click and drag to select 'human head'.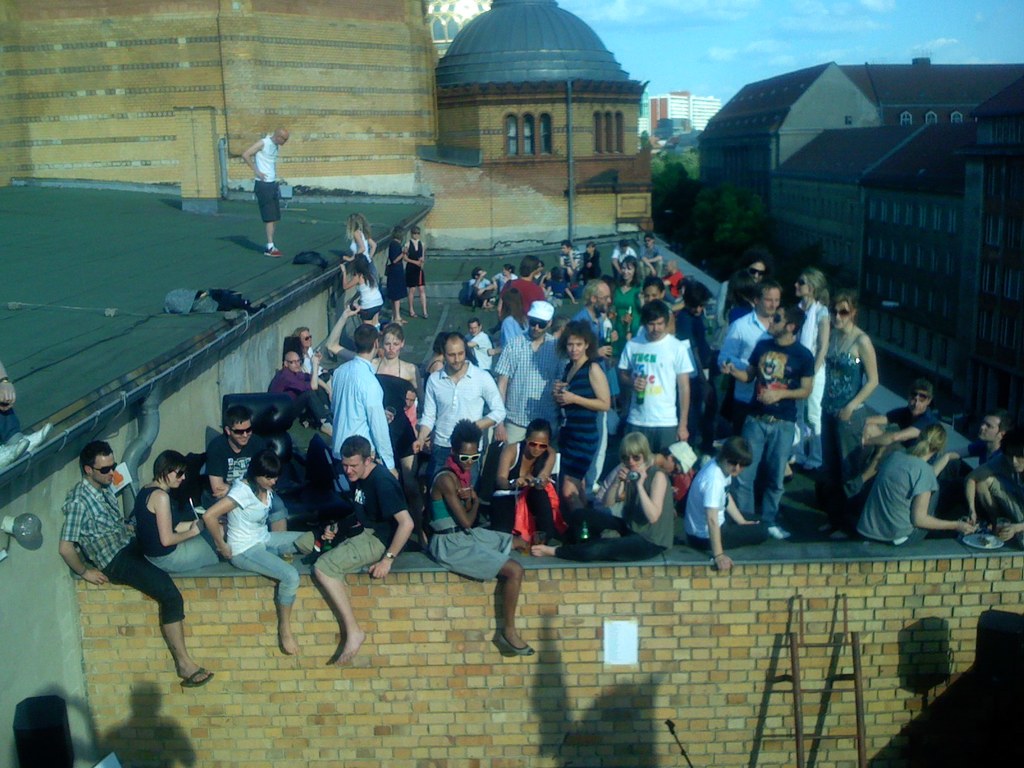
Selection: 467,315,481,336.
